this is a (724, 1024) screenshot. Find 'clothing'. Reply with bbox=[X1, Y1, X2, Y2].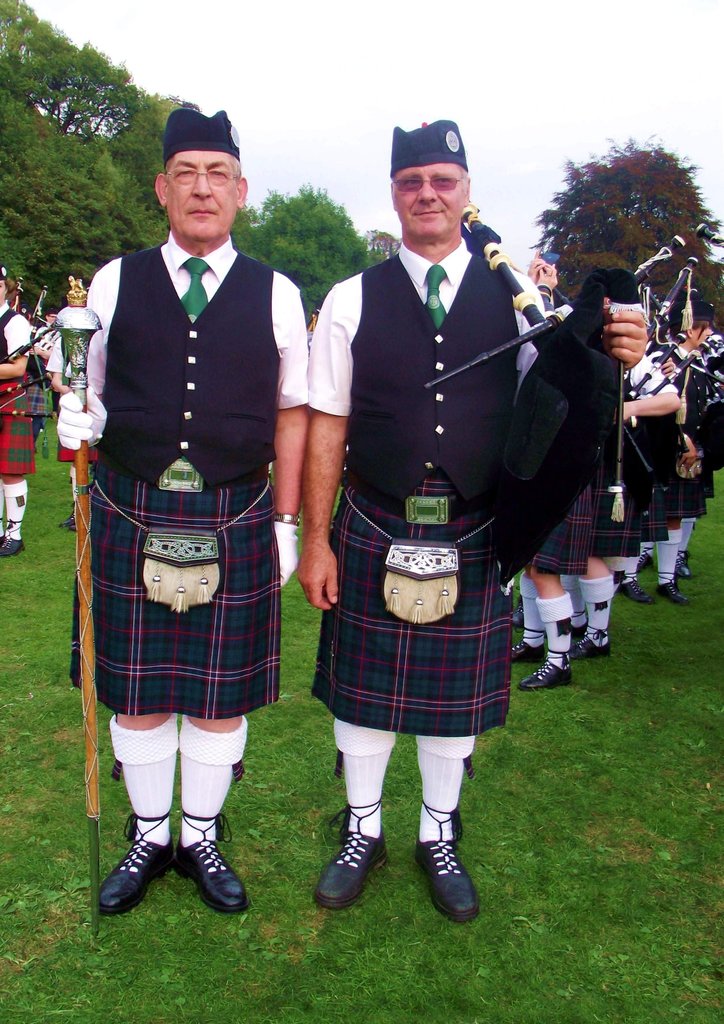
bbox=[623, 345, 687, 555].
